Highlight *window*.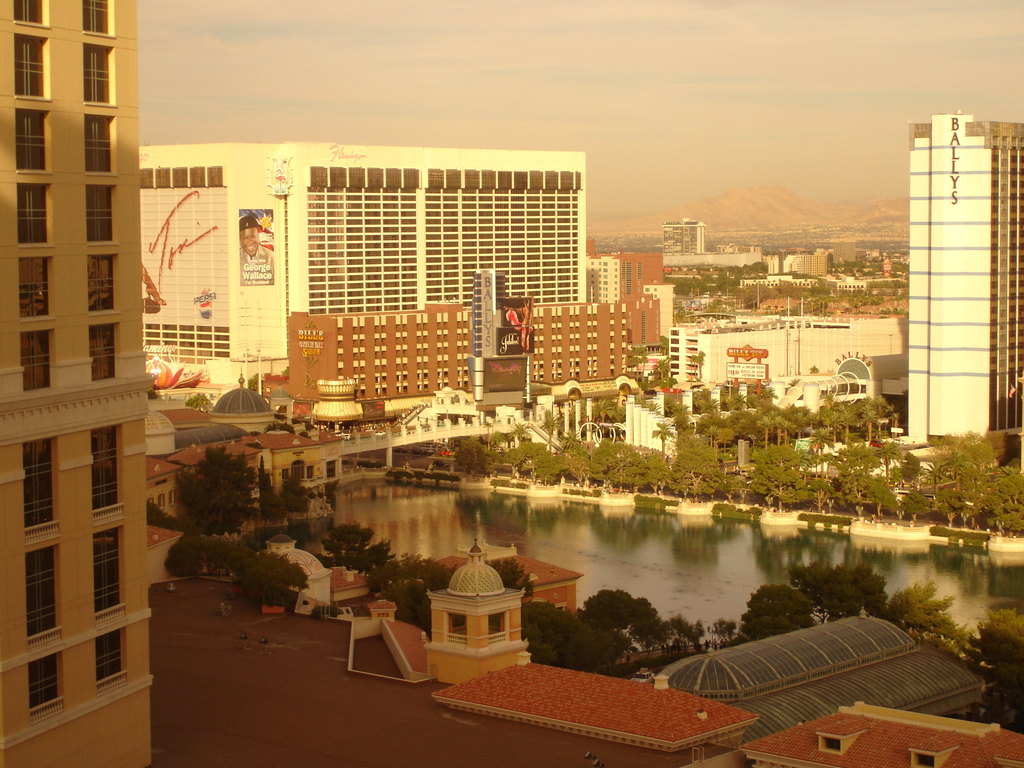
Highlighted region: (left=361, top=386, right=367, bottom=396).
